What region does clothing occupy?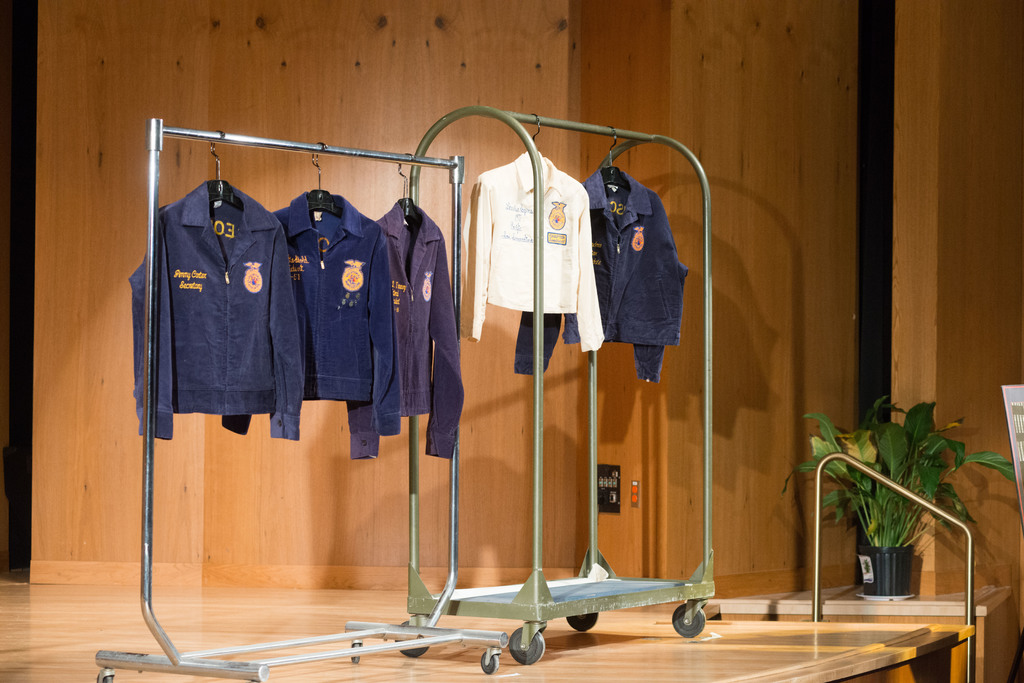
select_region(517, 161, 689, 389).
